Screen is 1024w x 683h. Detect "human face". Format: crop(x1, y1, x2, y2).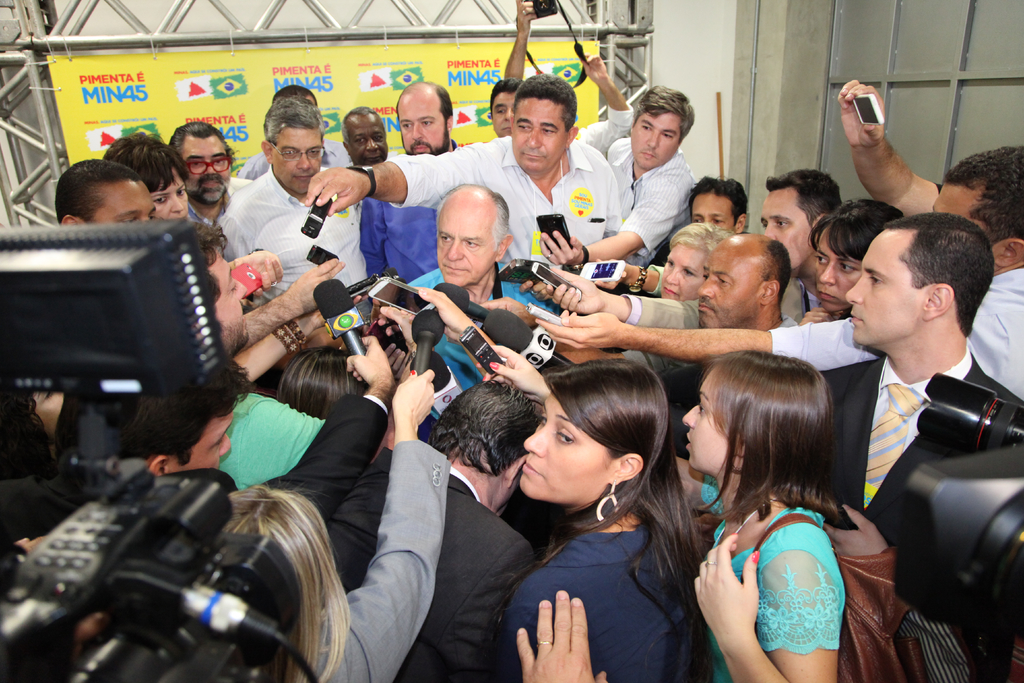
crop(351, 112, 391, 169).
